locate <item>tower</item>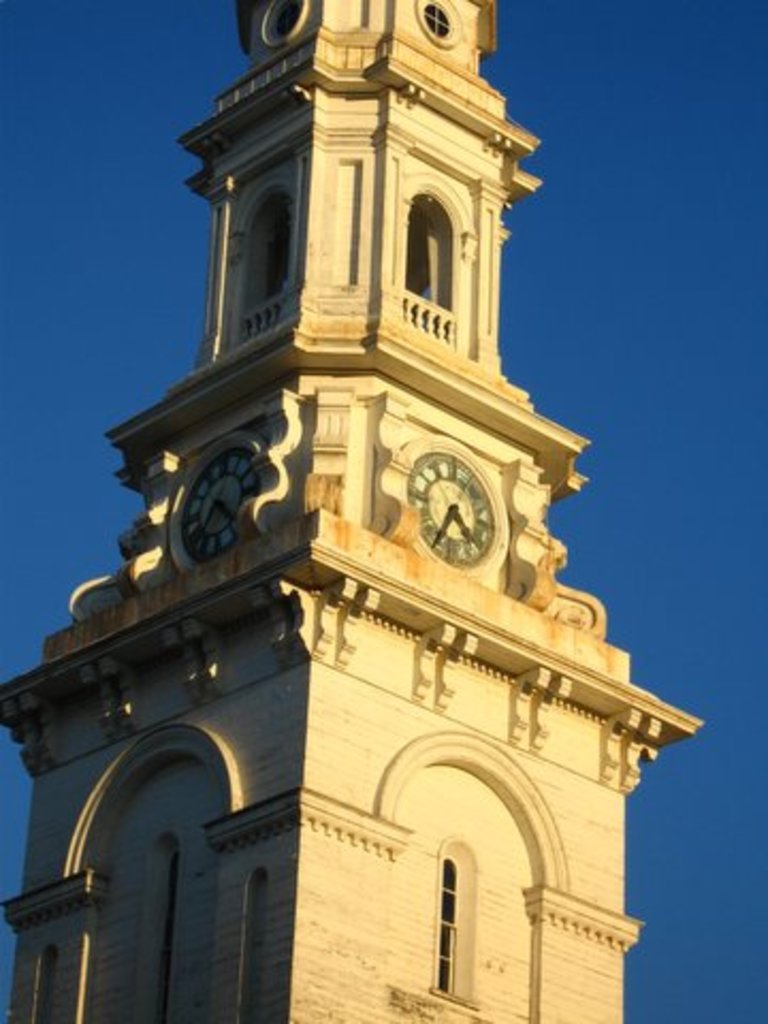
rect(0, 0, 698, 1022)
